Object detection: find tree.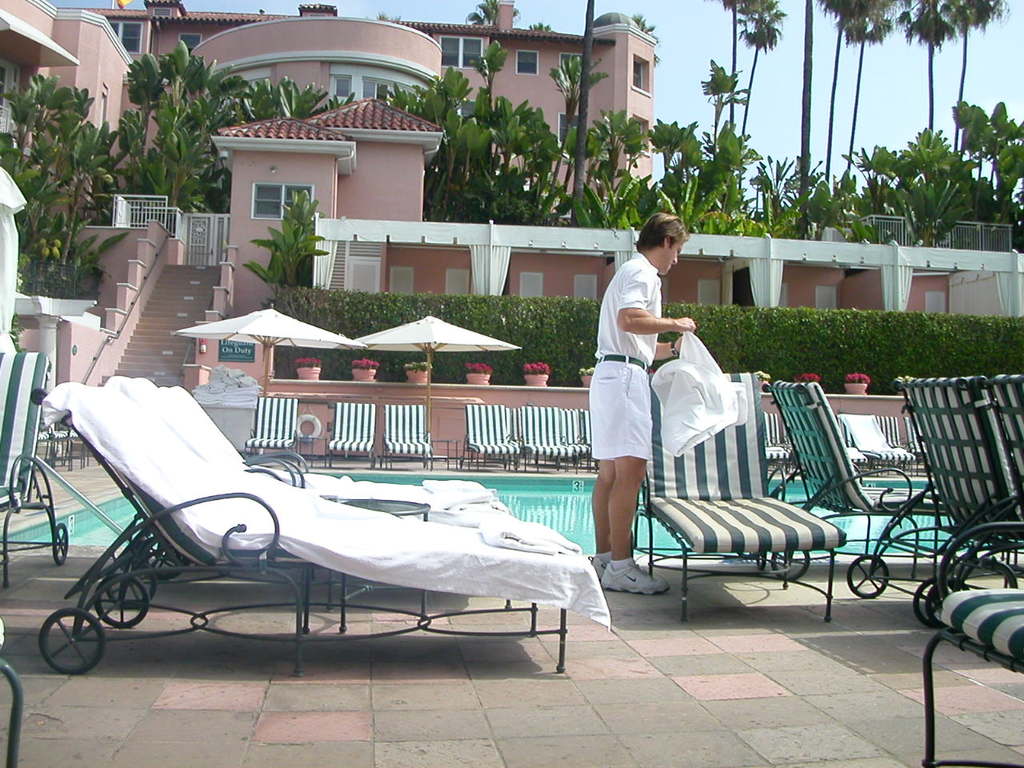
(694, 46, 754, 214).
